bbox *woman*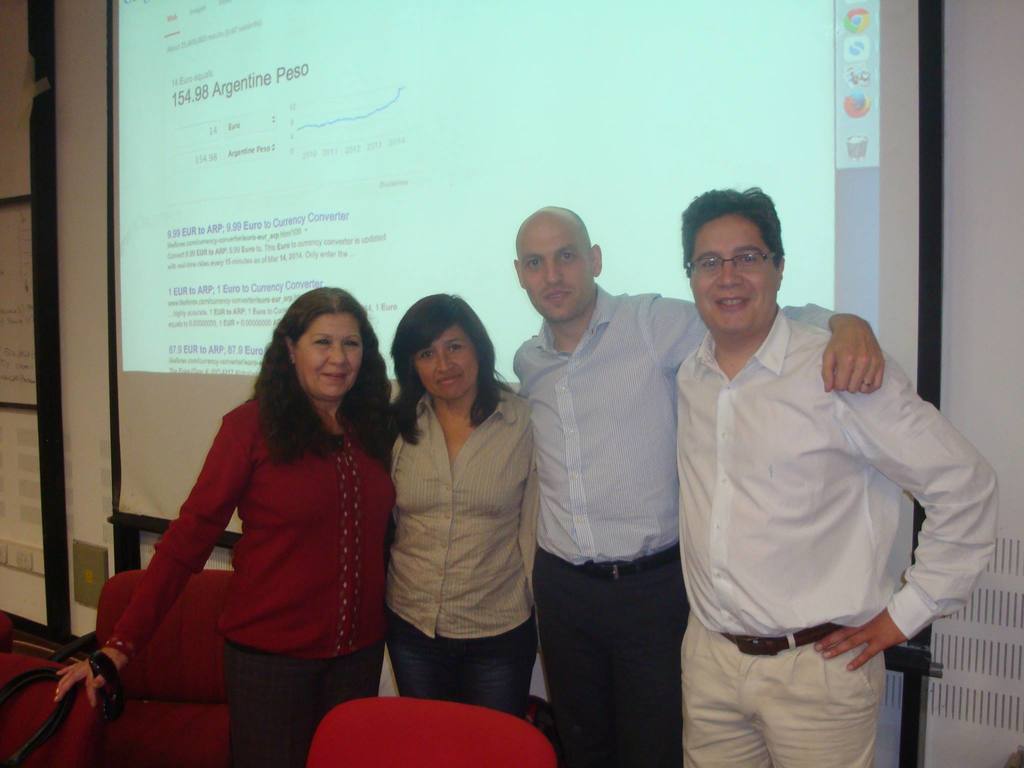
region(387, 291, 543, 721)
